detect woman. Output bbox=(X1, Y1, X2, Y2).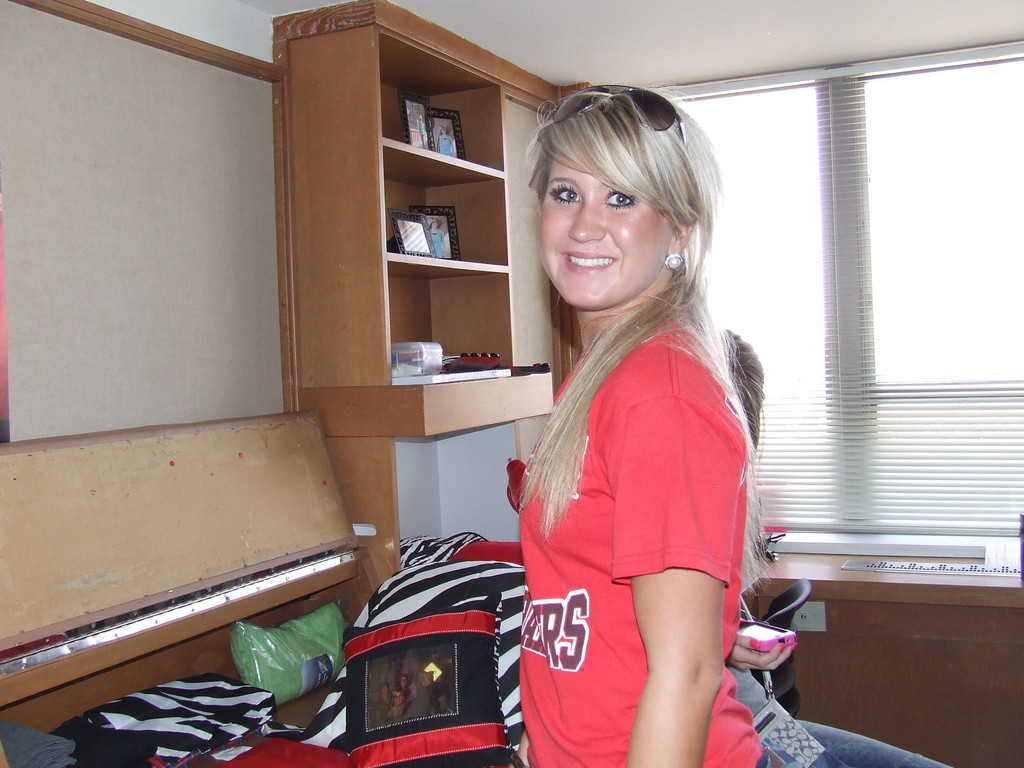
bbox=(481, 108, 782, 741).
